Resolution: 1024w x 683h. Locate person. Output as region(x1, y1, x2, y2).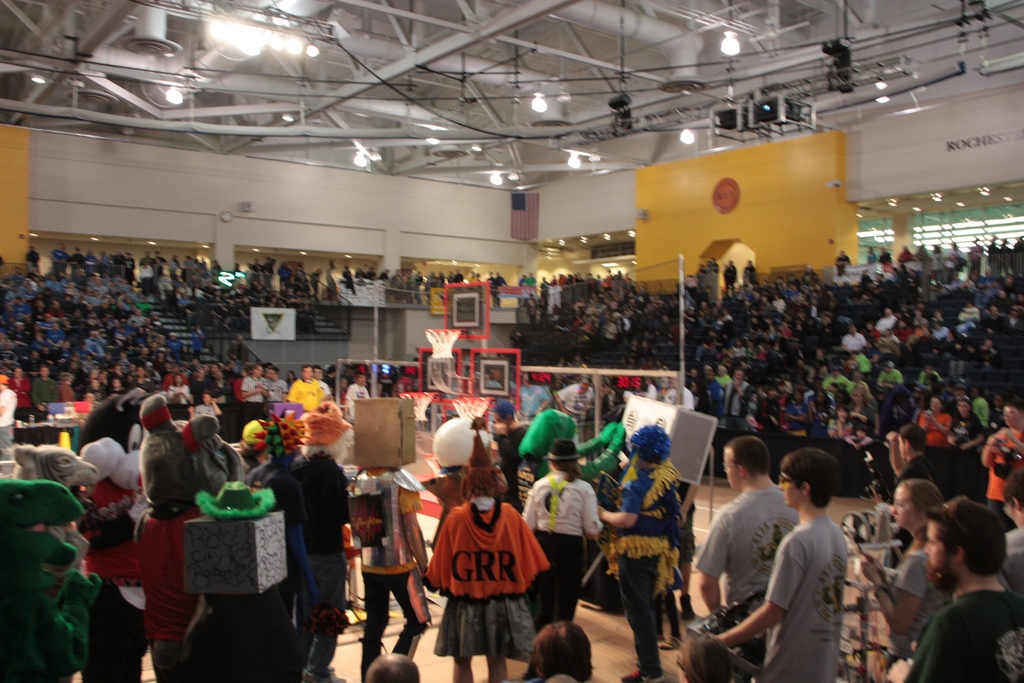
region(978, 400, 1023, 509).
